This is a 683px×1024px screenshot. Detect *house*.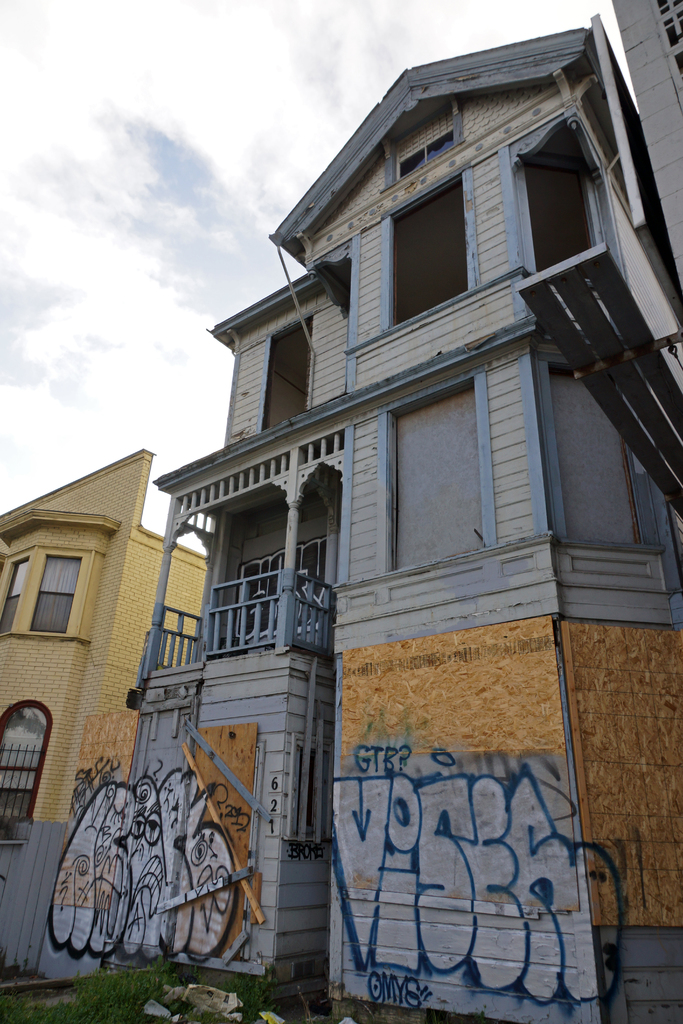
x1=0 y1=438 x2=211 y2=968.
